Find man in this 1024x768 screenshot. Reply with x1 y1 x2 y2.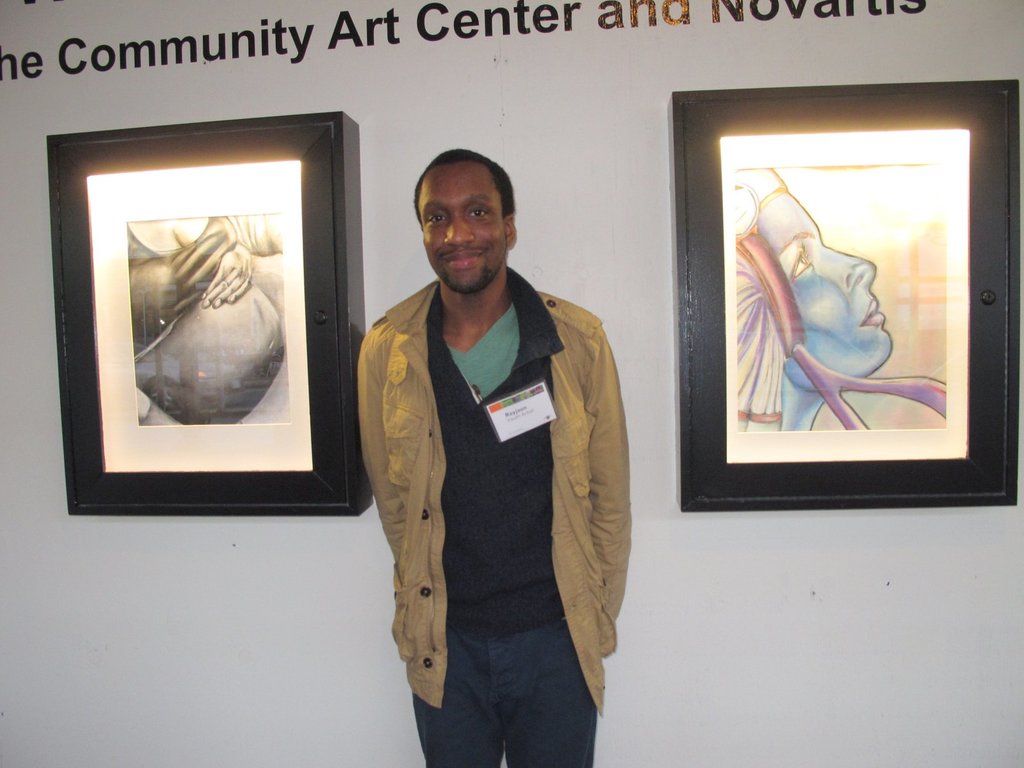
348 145 635 767.
